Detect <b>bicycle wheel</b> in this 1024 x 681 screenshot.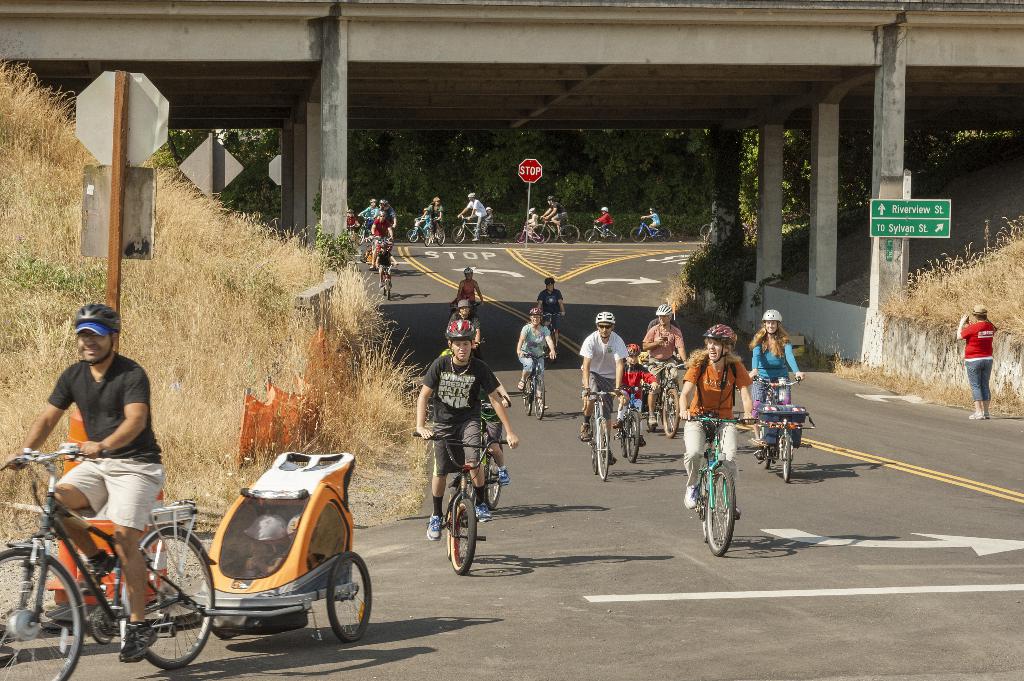
Detection: locate(514, 228, 527, 244).
